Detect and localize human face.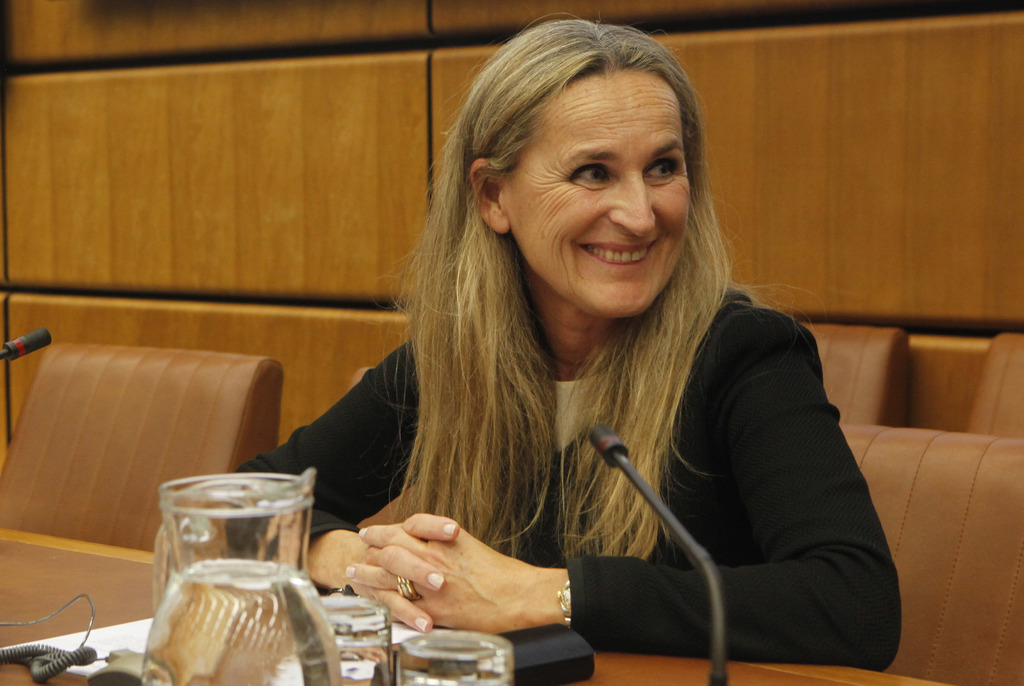
Localized at select_region(509, 71, 691, 318).
